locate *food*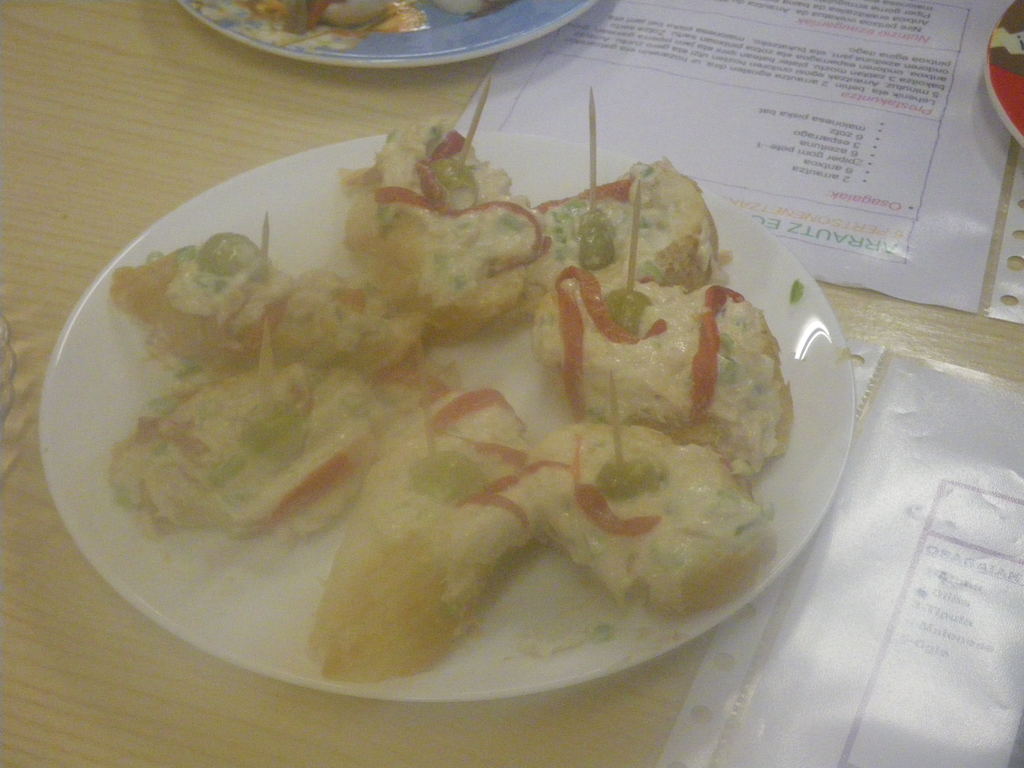
237/0/509/36
